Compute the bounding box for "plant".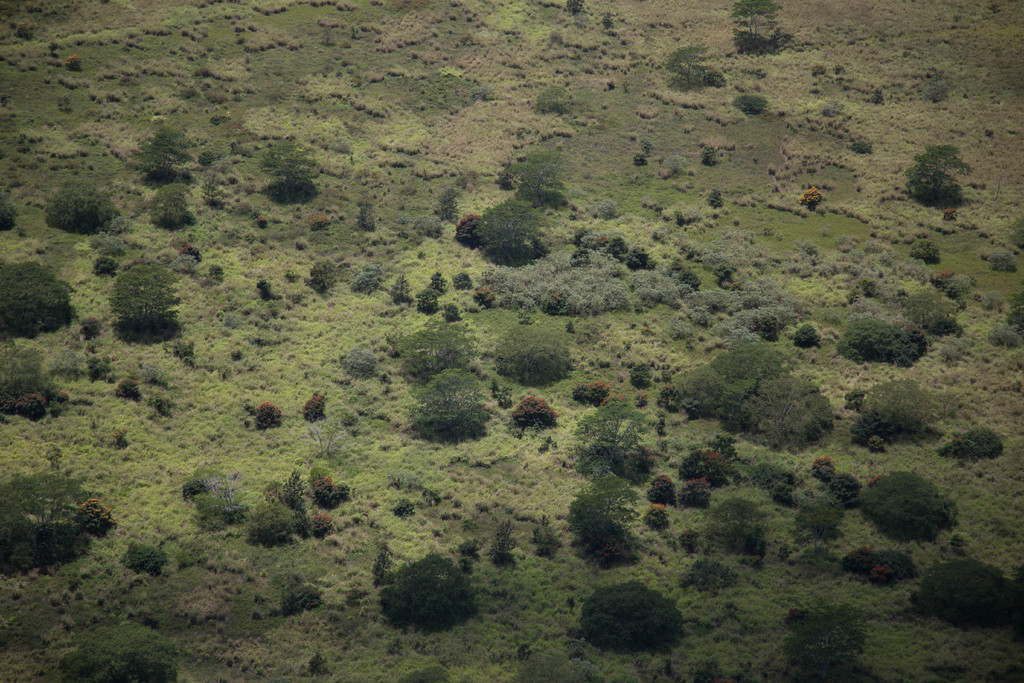
region(451, 537, 477, 566).
